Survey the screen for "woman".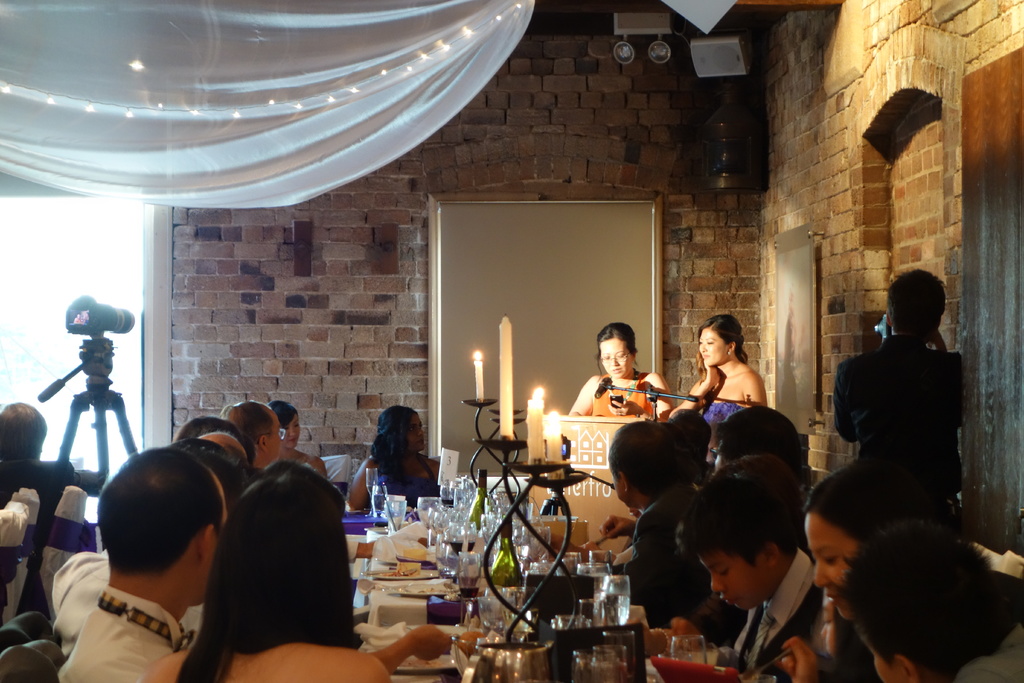
Survey found: crop(344, 406, 440, 516).
